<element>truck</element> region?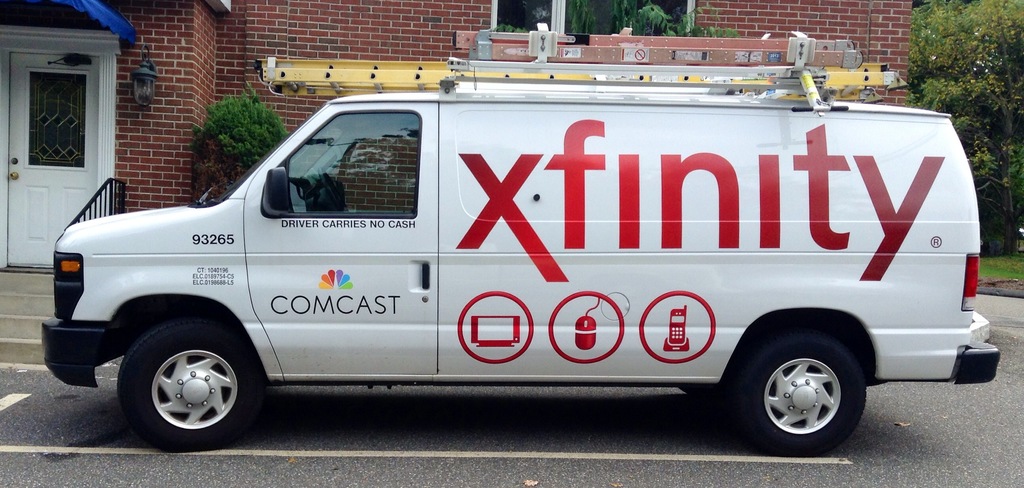
box=[34, 26, 1006, 456]
